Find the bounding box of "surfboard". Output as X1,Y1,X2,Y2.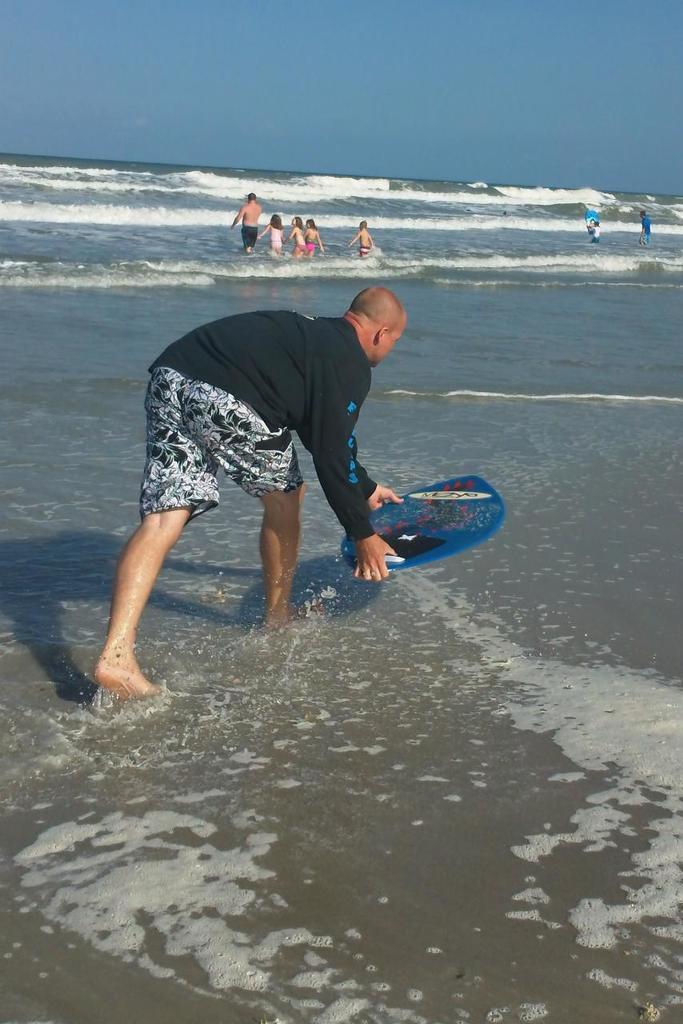
338,471,508,578.
